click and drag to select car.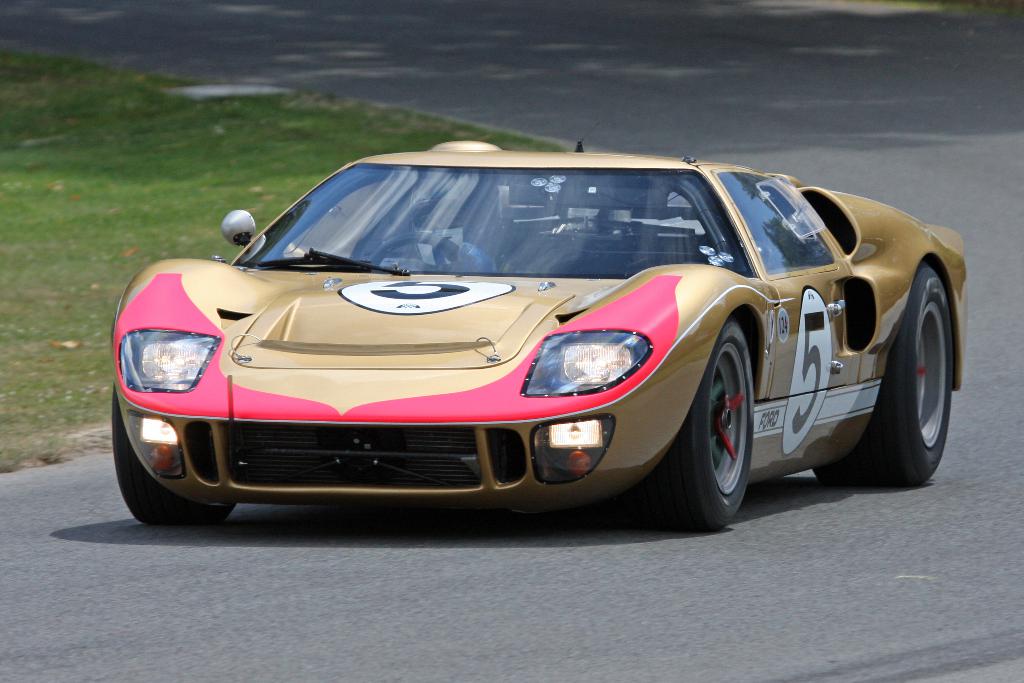
Selection: [111, 122, 963, 533].
